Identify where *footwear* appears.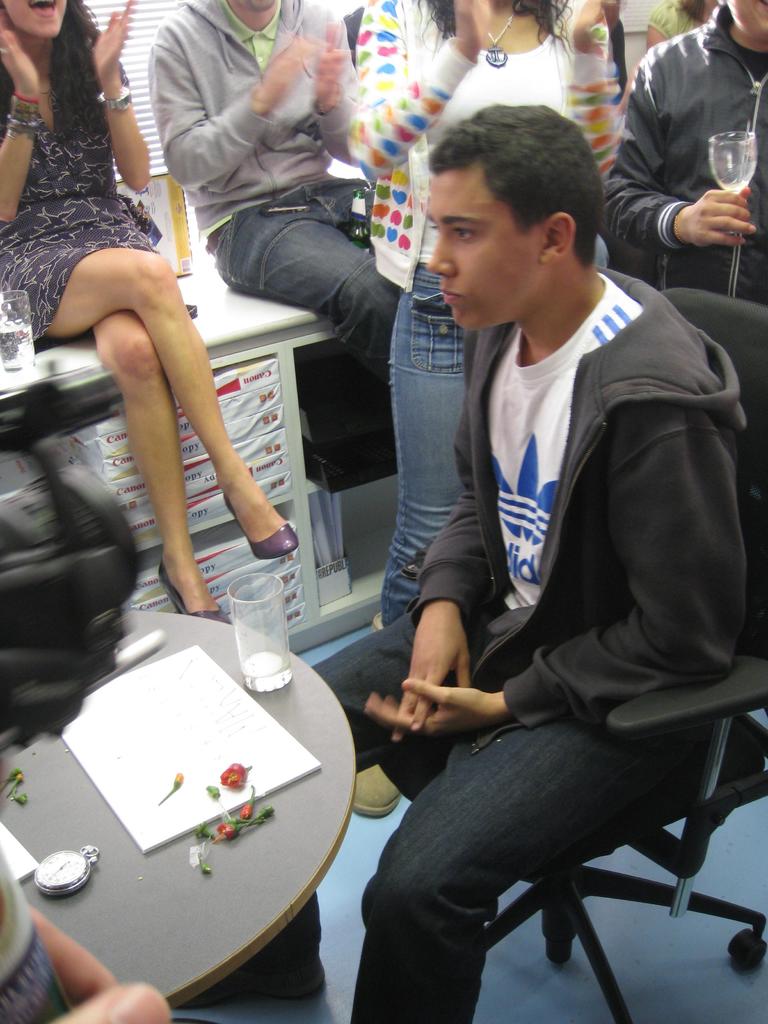
Appears at [left=168, top=921, right=348, bottom=1015].
